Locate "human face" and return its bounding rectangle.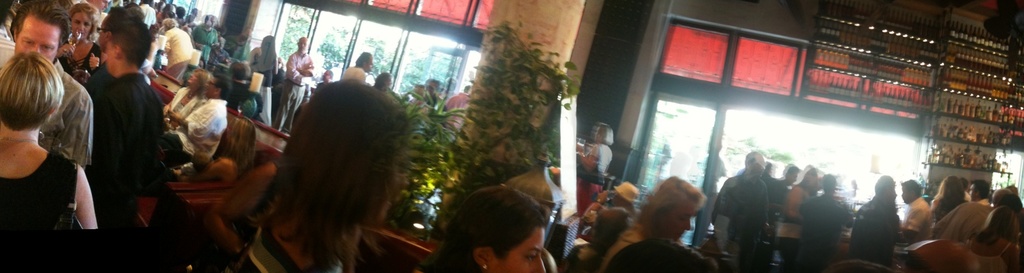
299, 35, 308, 51.
